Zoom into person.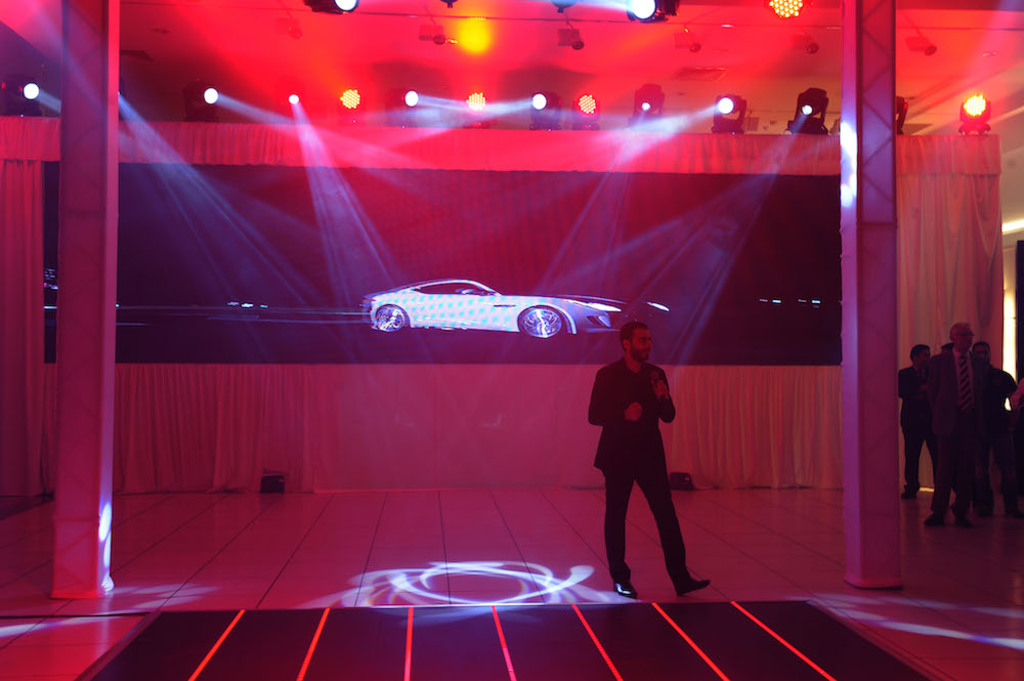
Zoom target: left=972, top=336, right=1023, bottom=557.
